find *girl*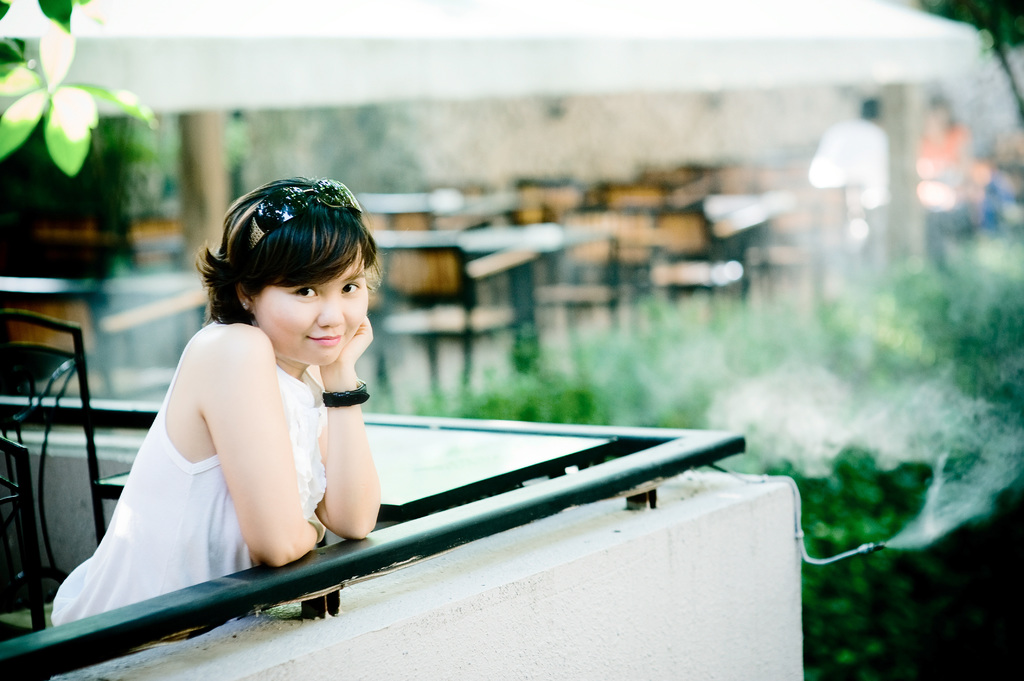
(x1=51, y1=182, x2=380, y2=627)
